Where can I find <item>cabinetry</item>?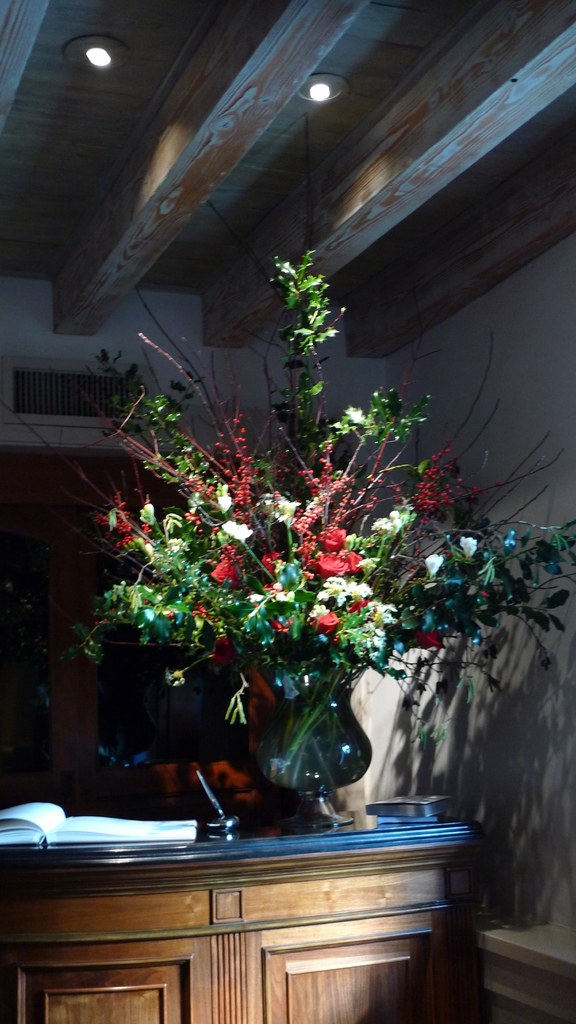
You can find it at <region>97, 529, 242, 778</region>.
